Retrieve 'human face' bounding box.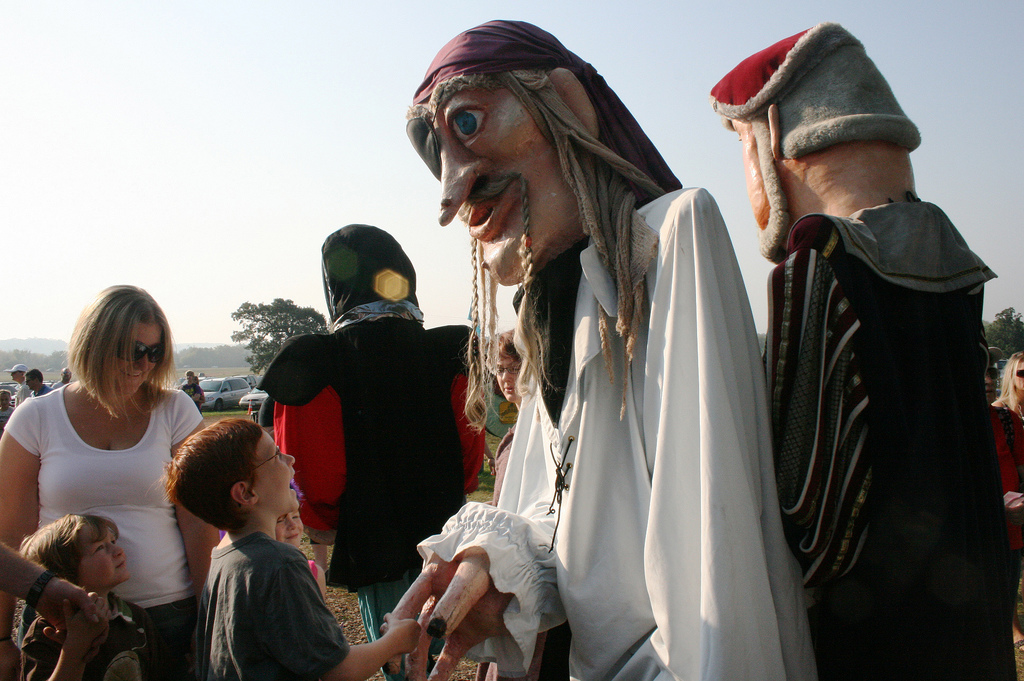
Bounding box: left=444, top=86, right=578, bottom=280.
